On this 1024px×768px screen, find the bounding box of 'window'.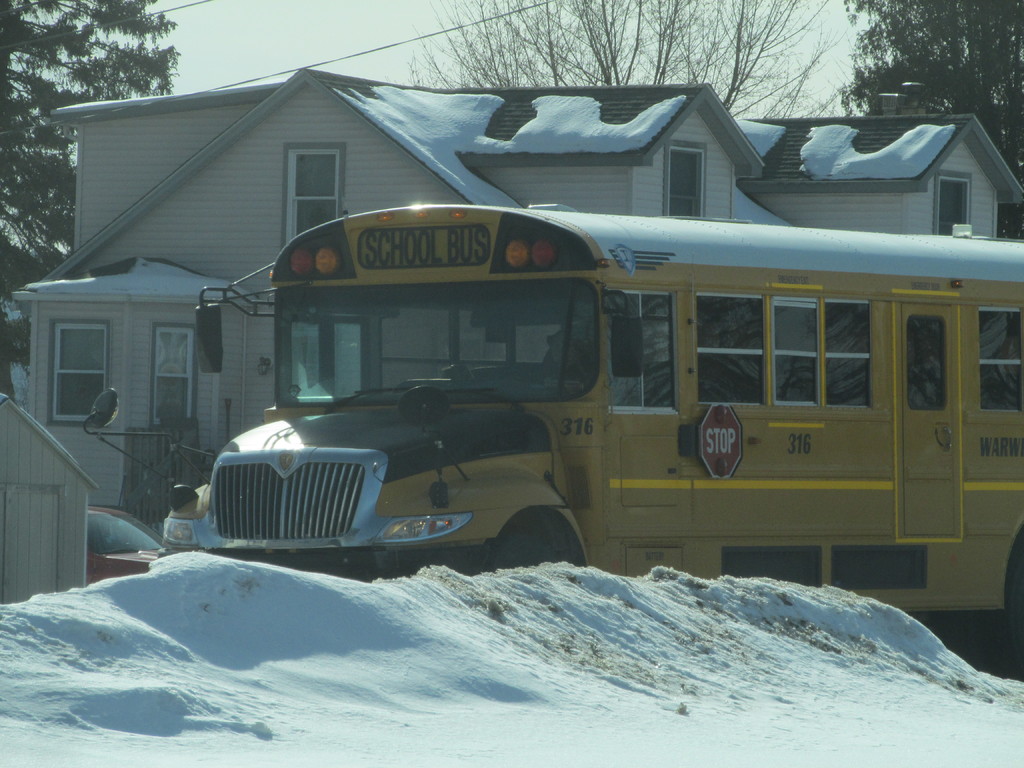
Bounding box: <region>44, 319, 108, 425</region>.
